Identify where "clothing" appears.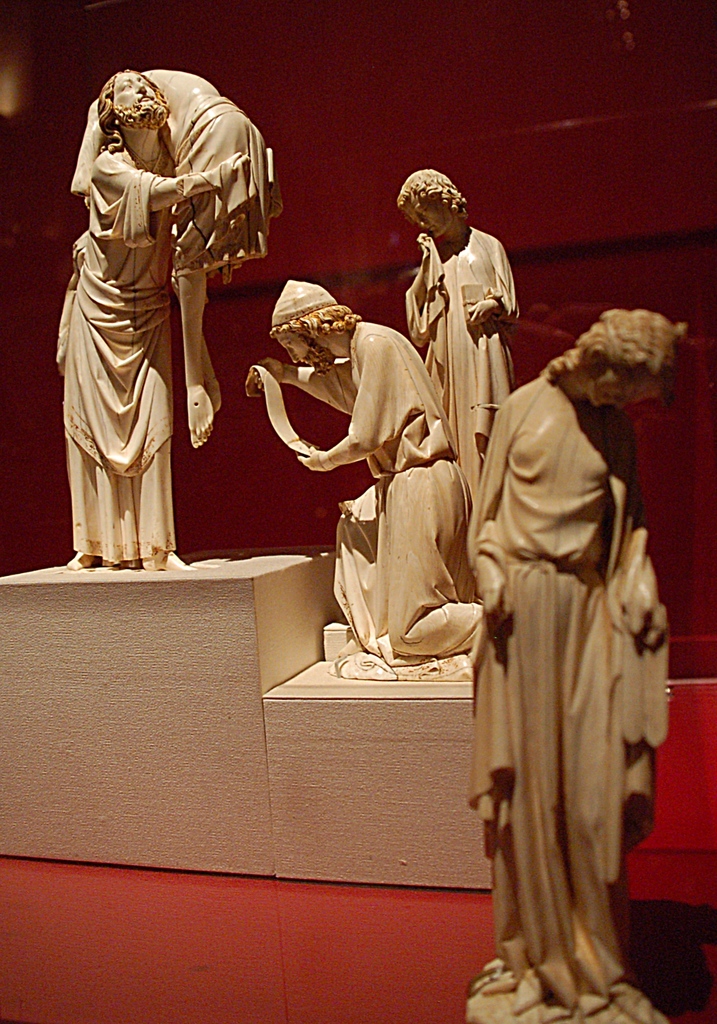
Appears at locate(50, 147, 205, 561).
